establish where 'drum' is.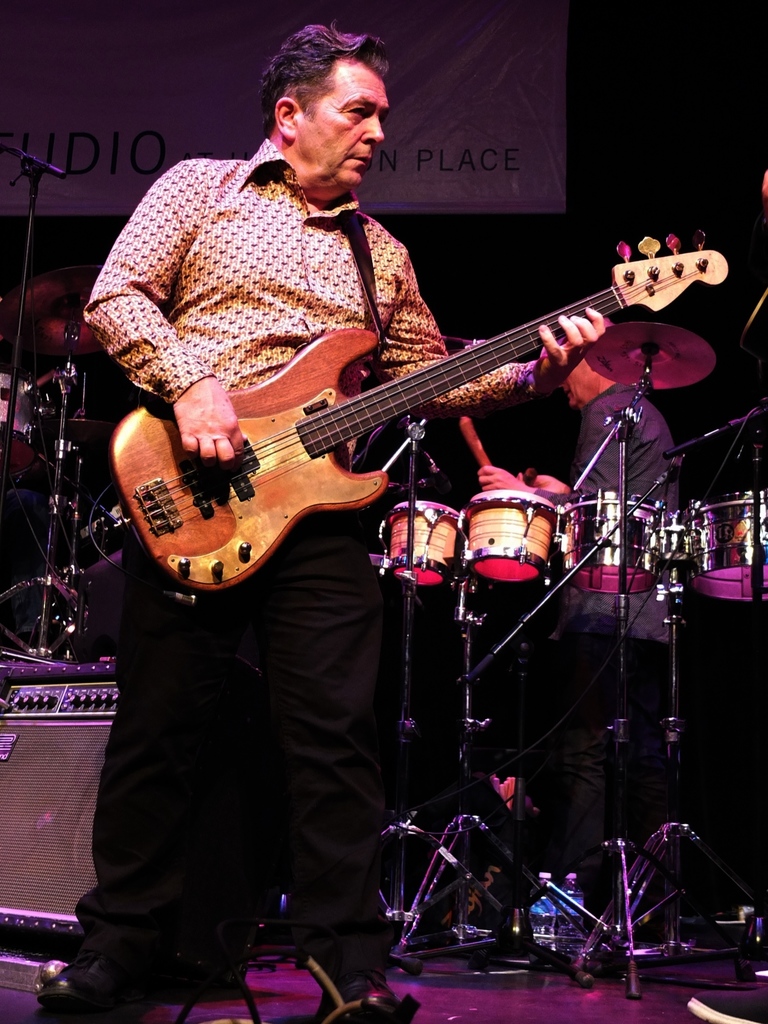
Established at {"x1": 385, "y1": 500, "x2": 458, "y2": 586}.
